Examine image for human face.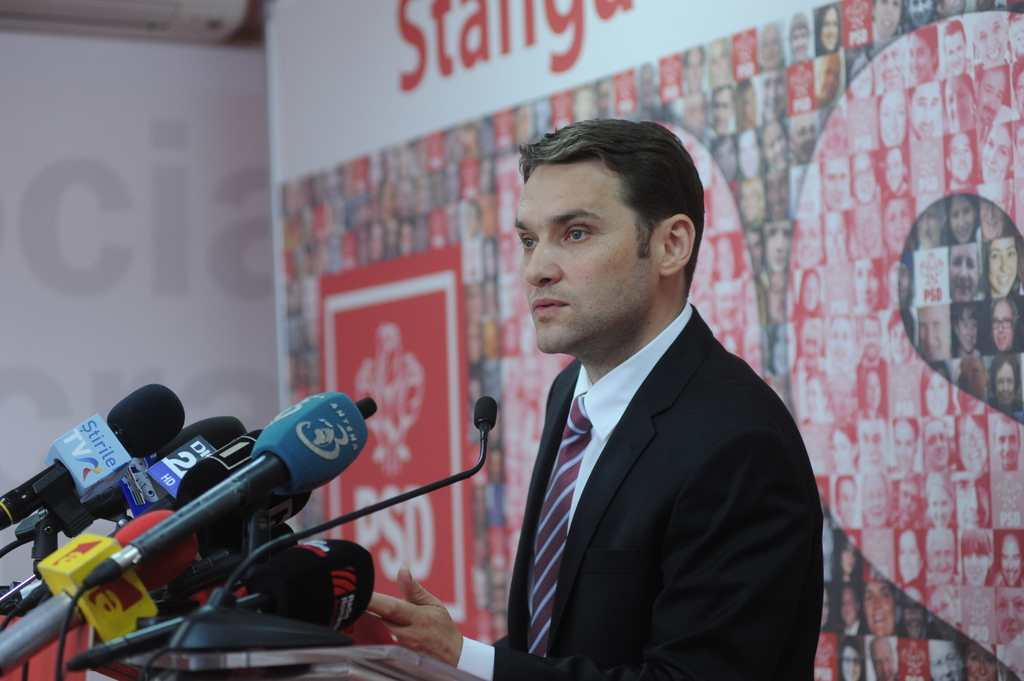
Examination result: 958,474,991,529.
